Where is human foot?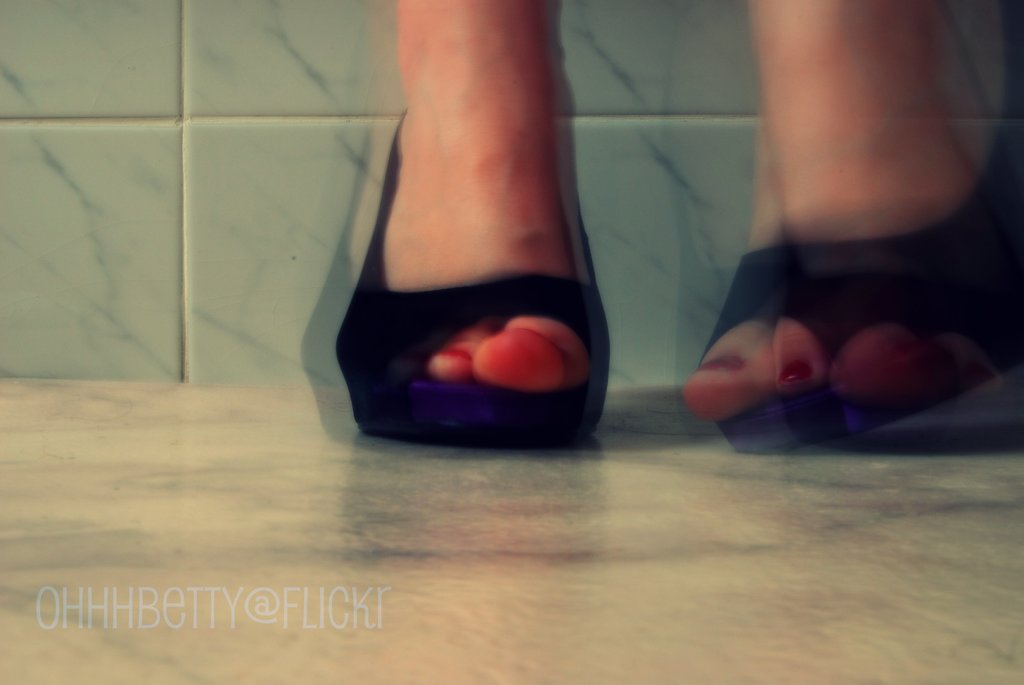
374,64,593,391.
